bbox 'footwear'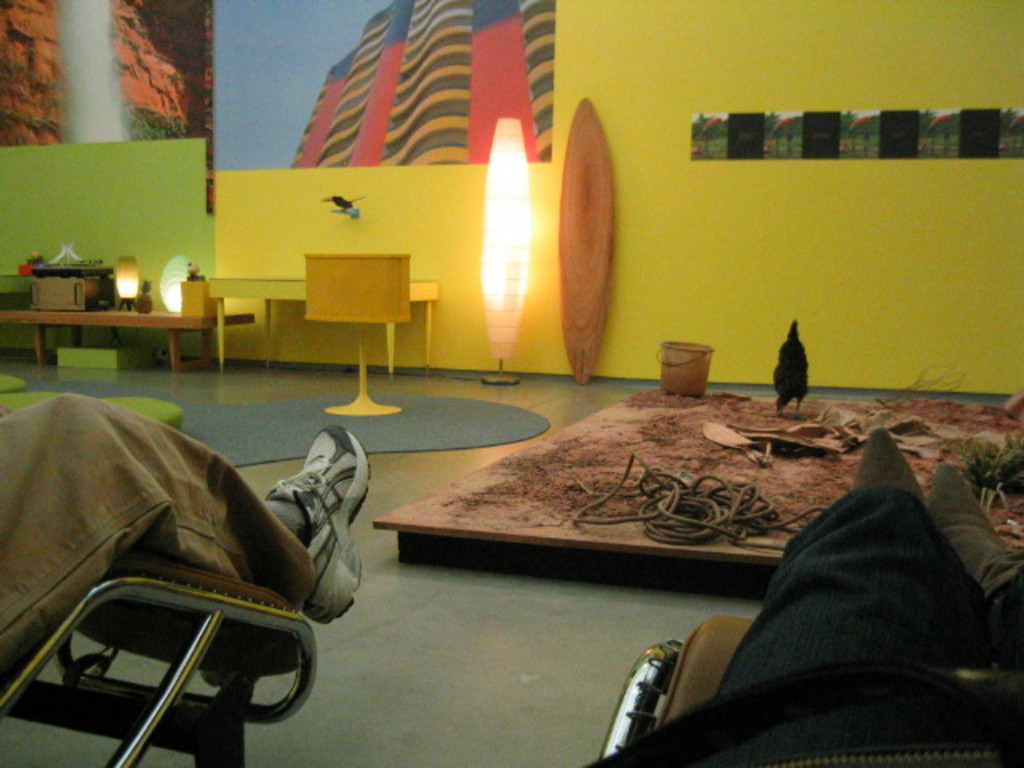
pyautogui.locateOnScreen(931, 459, 1005, 630)
